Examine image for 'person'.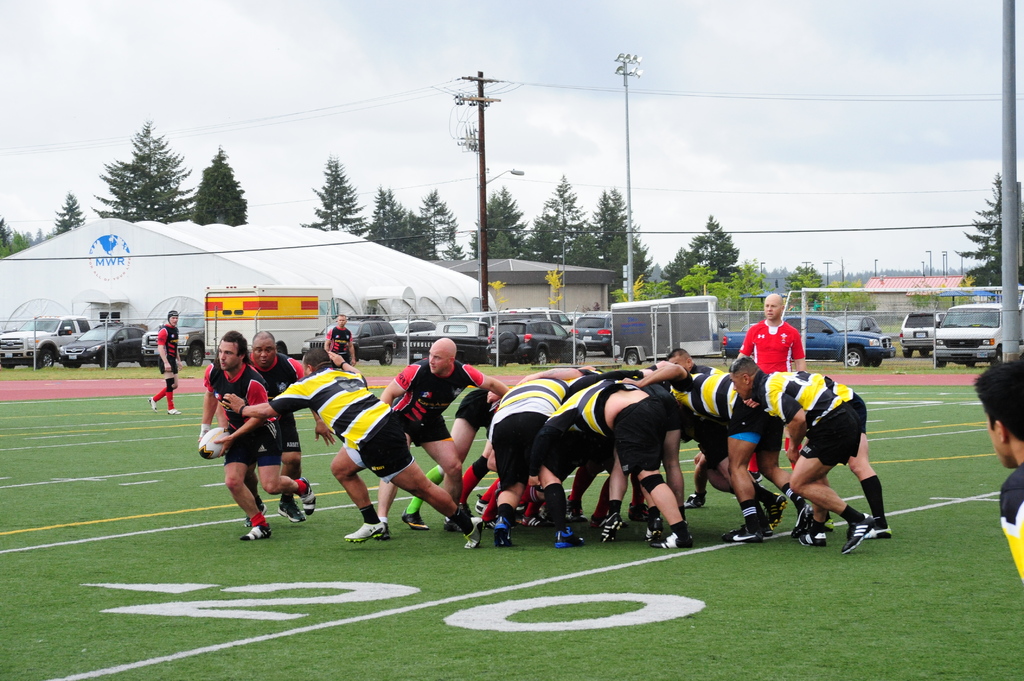
Examination result: bbox(728, 293, 811, 529).
